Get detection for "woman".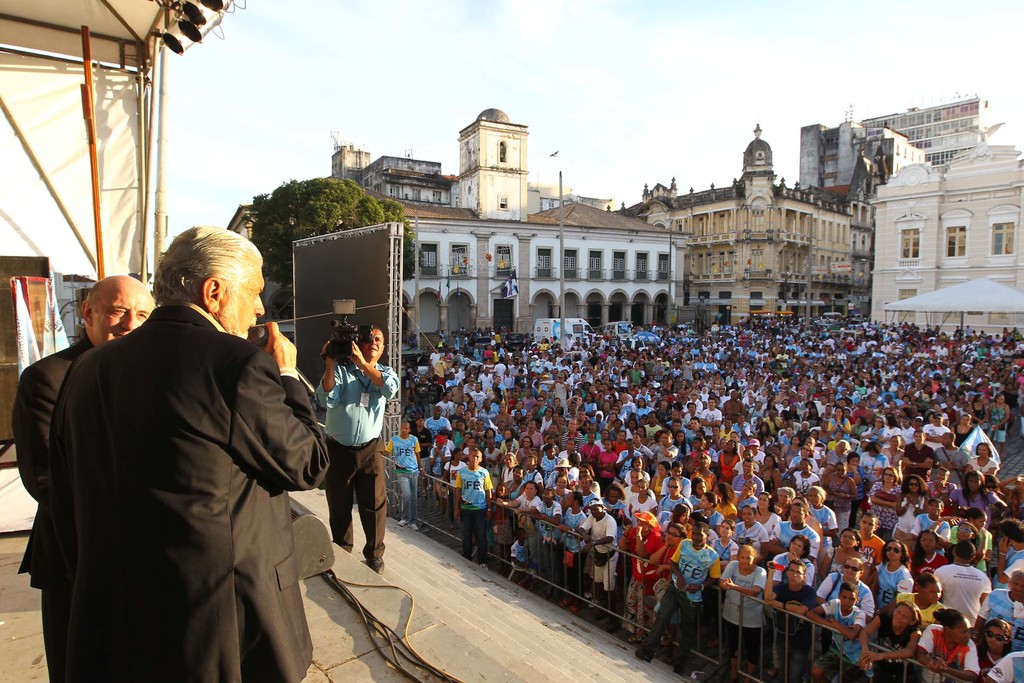
Detection: left=787, top=443, right=822, bottom=477.
